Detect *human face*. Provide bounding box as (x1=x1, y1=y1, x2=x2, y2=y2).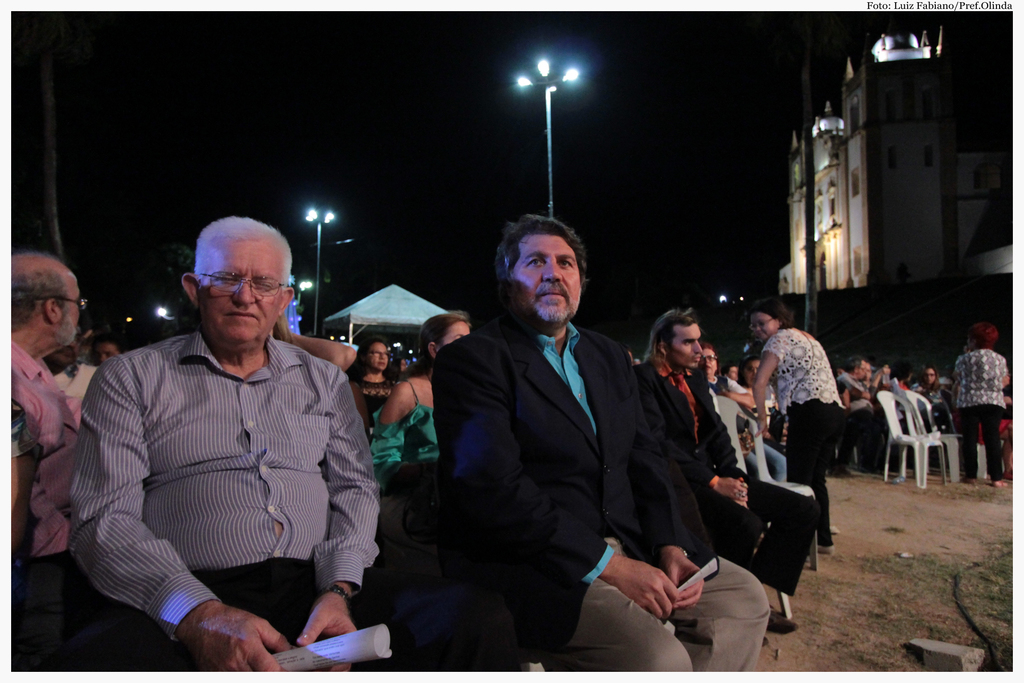
(x1=857, y1=365, x2=865, y2=378).
